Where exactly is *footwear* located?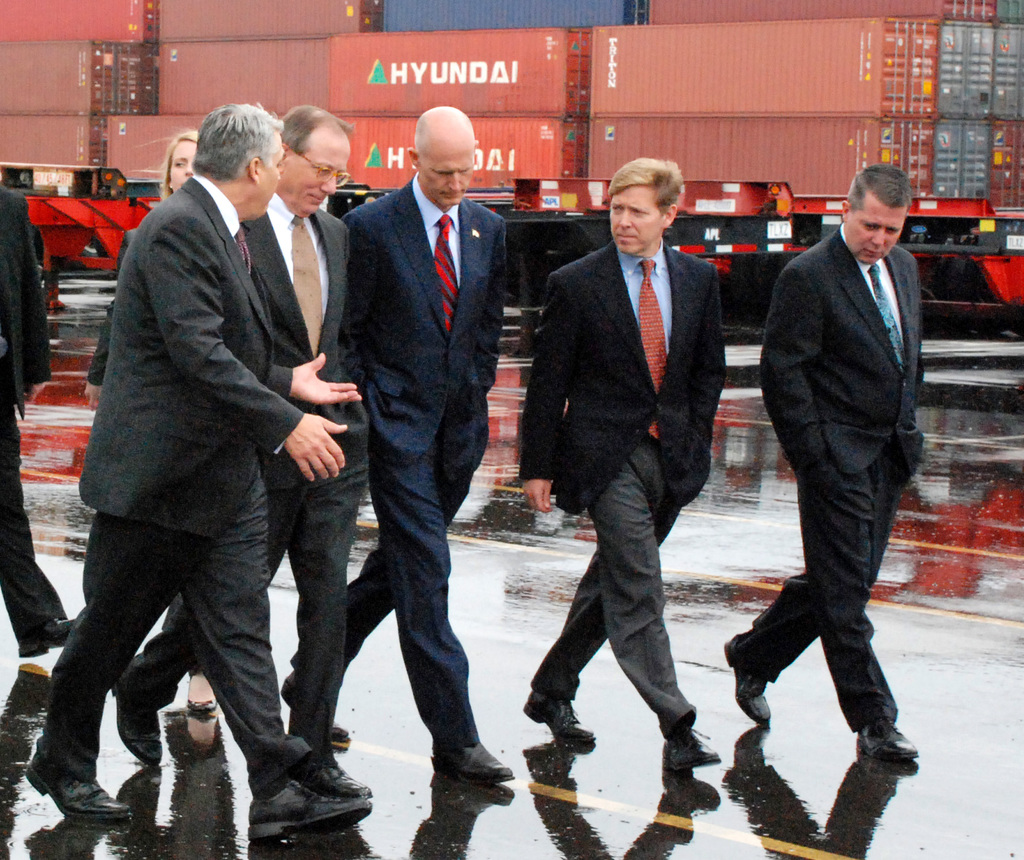
Its bounding box is pyautogui.locateOnScreen(303, 760, 370, 799).
